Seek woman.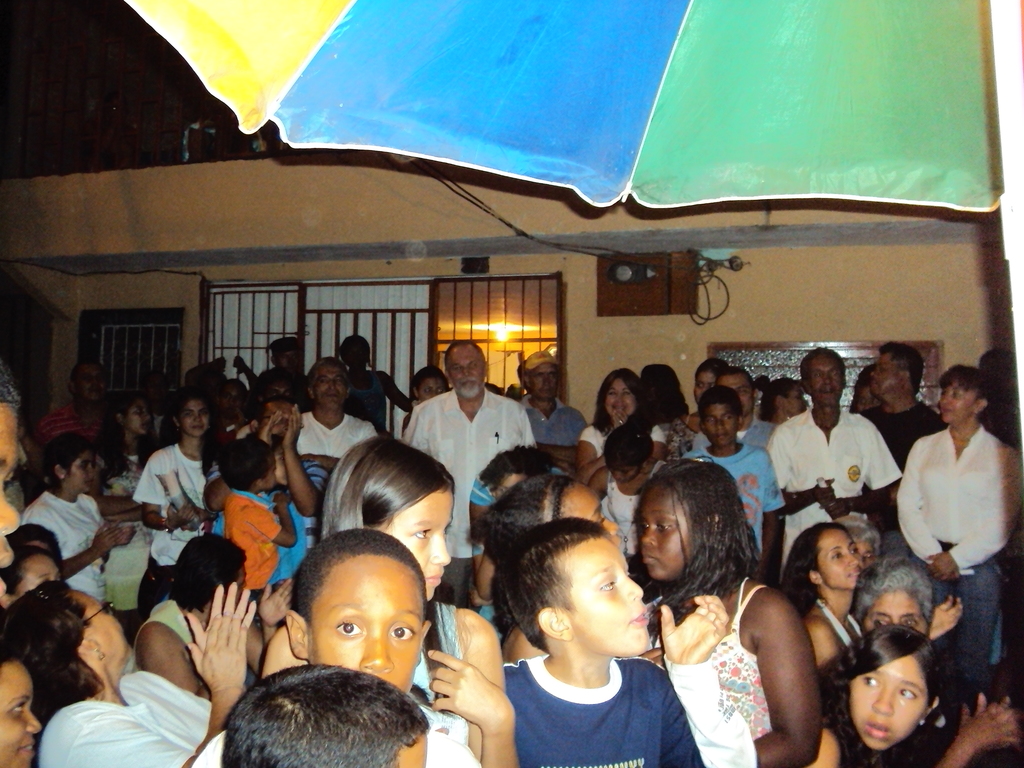
[x1=578, y1=369, x2=667, y2=484].
